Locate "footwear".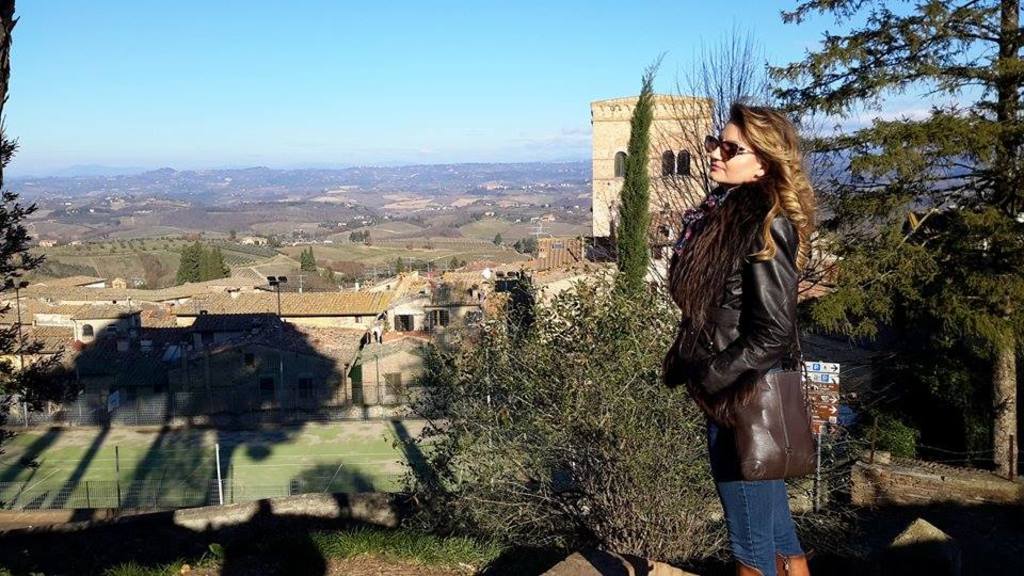
Bounding box: BBox(771, 546, 818, 575).
